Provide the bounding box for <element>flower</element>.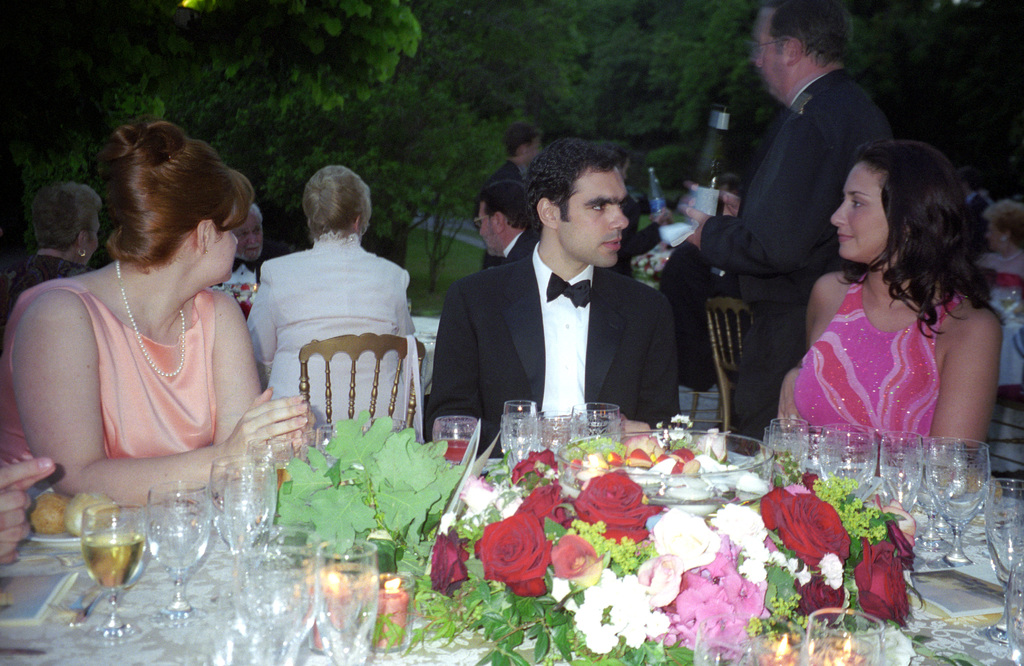
x1=470 y1=506 x2=553 y2=597.
